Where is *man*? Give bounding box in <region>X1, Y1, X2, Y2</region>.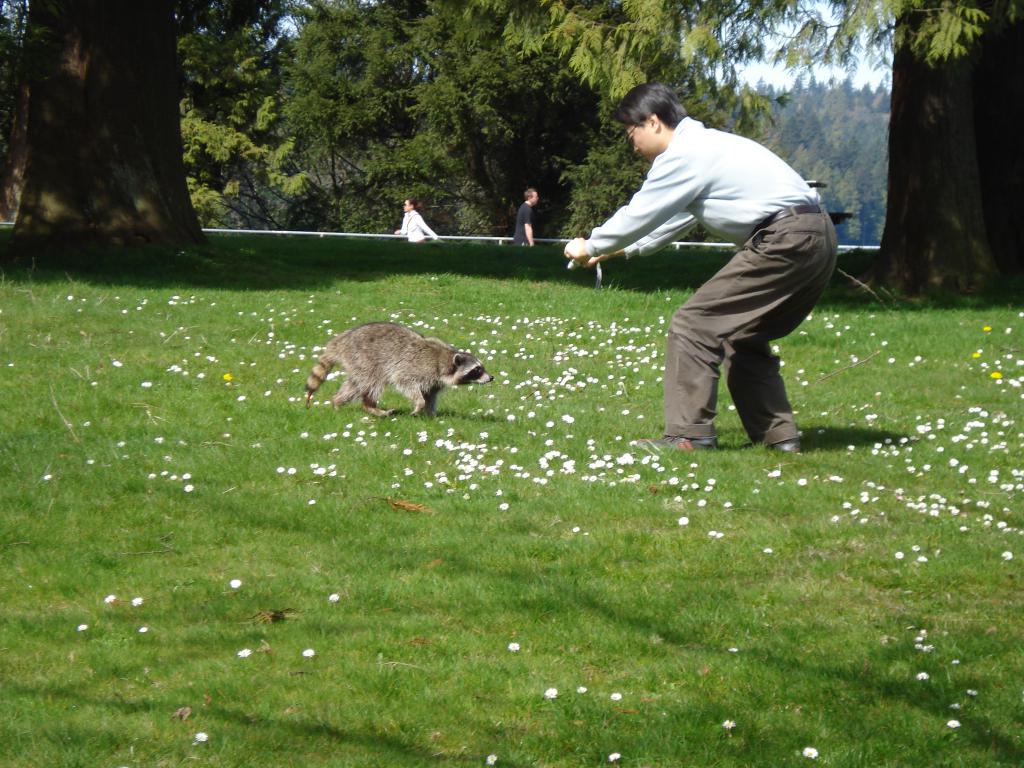
<region>511, 185, 543, 252</region>.
